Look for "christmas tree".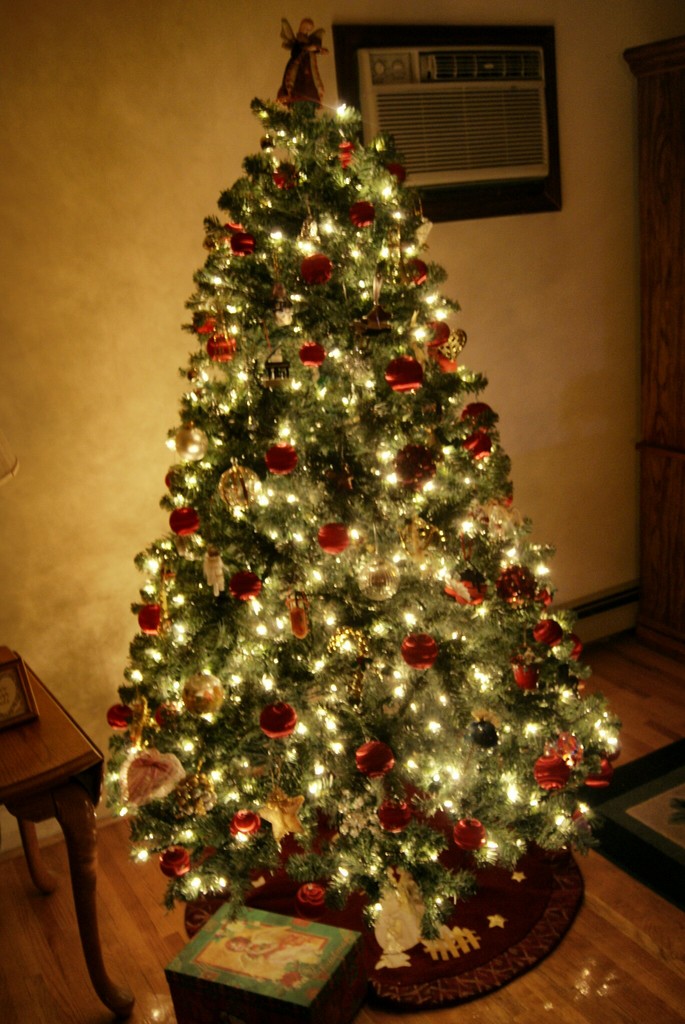
Found: detection(87, 12, 633, 998).
